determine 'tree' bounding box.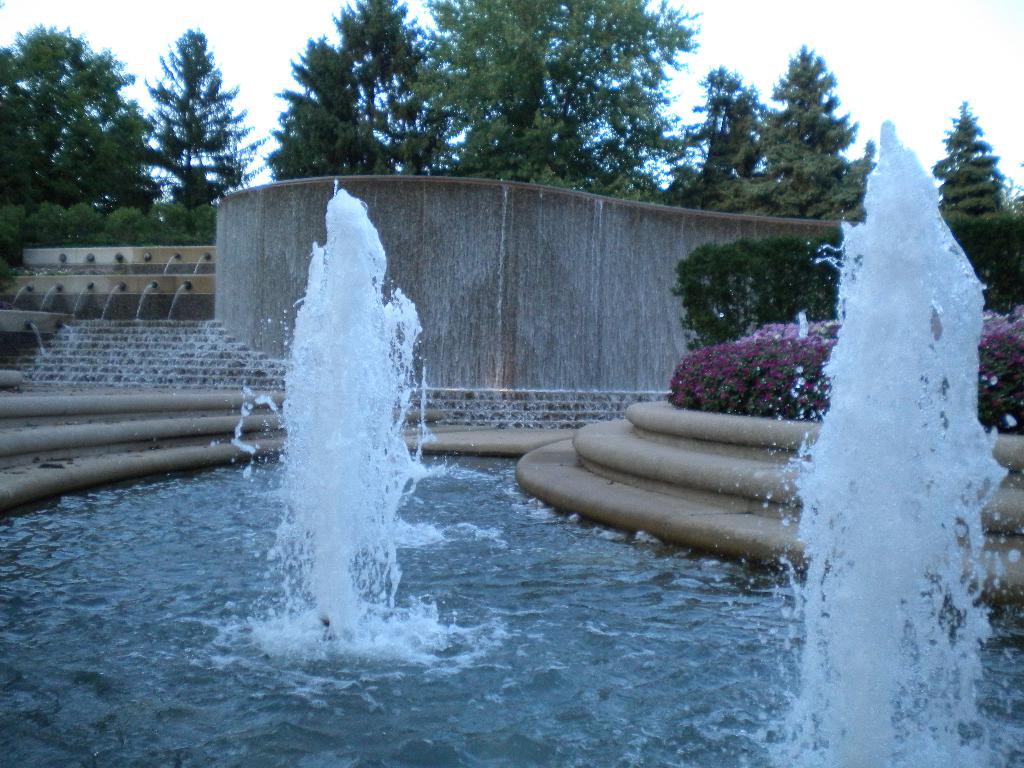
Determined: [126, 29, 241, 222].
